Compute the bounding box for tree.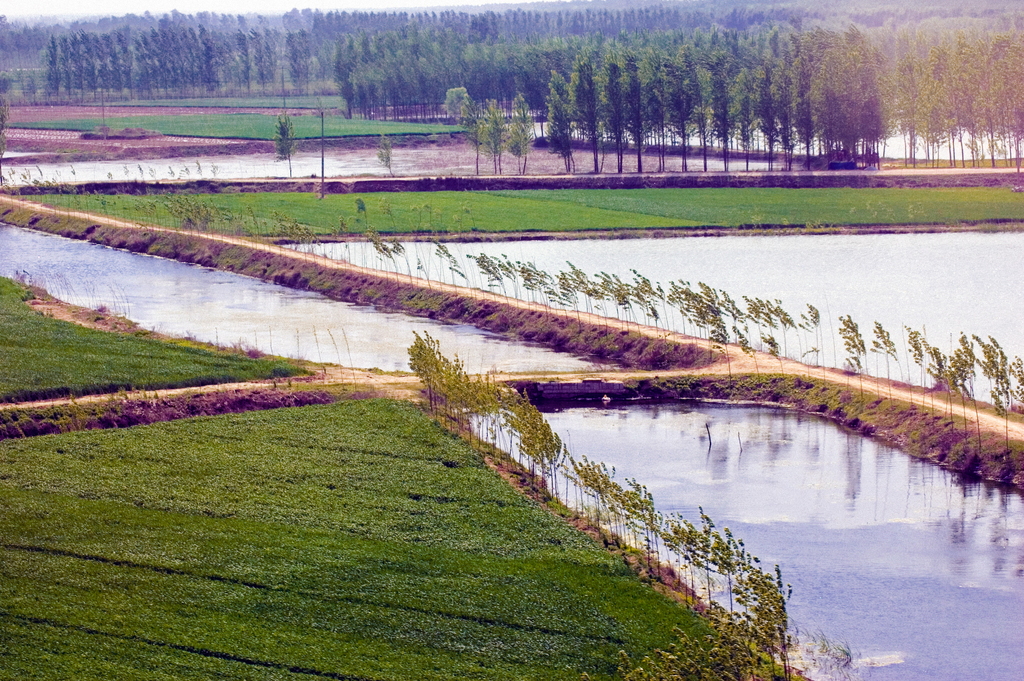
740, 3, 751, 22.
